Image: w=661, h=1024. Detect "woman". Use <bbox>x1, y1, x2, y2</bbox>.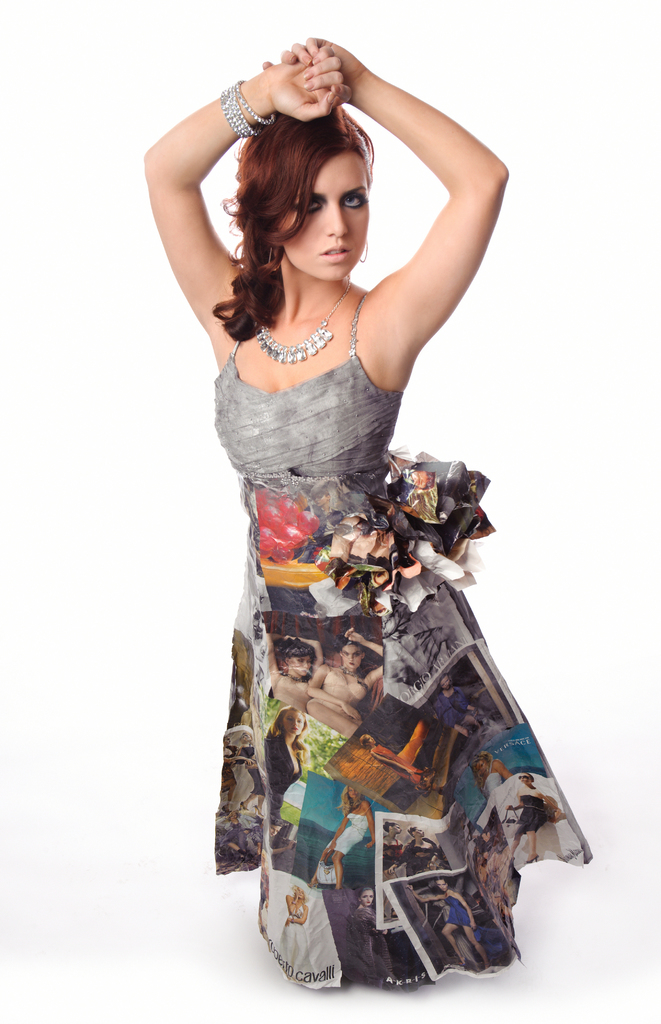
<bbox>261, 703, 310, 818</bbox>.
